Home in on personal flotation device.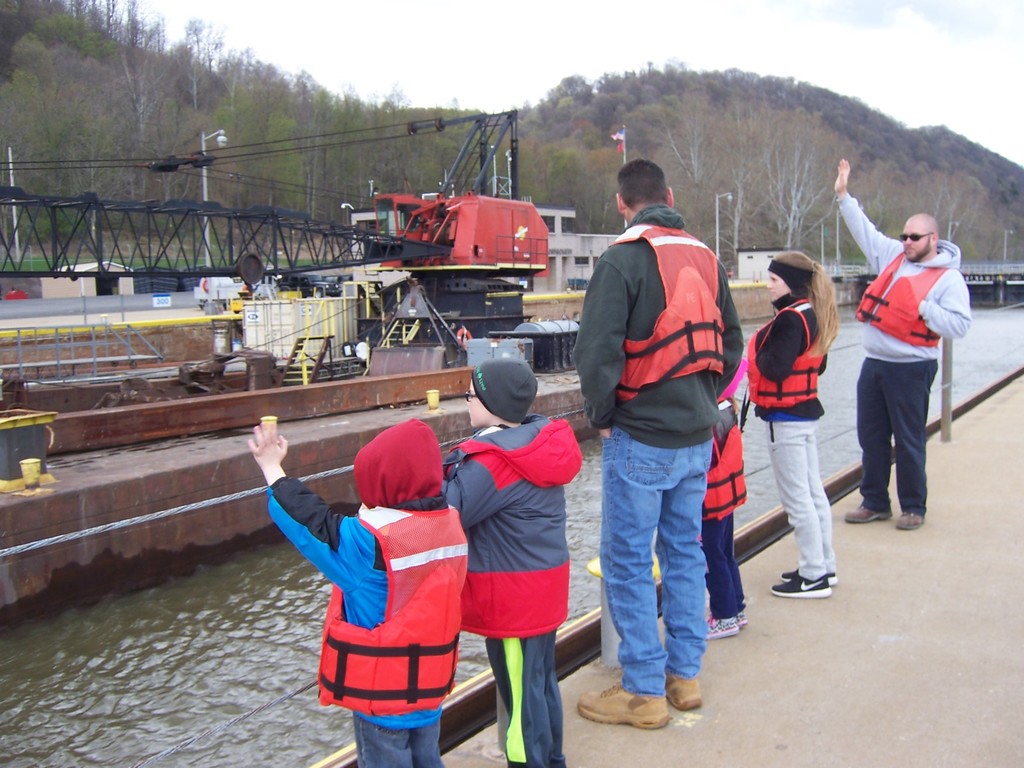
Homed in at (854, 253, 946, 347).
